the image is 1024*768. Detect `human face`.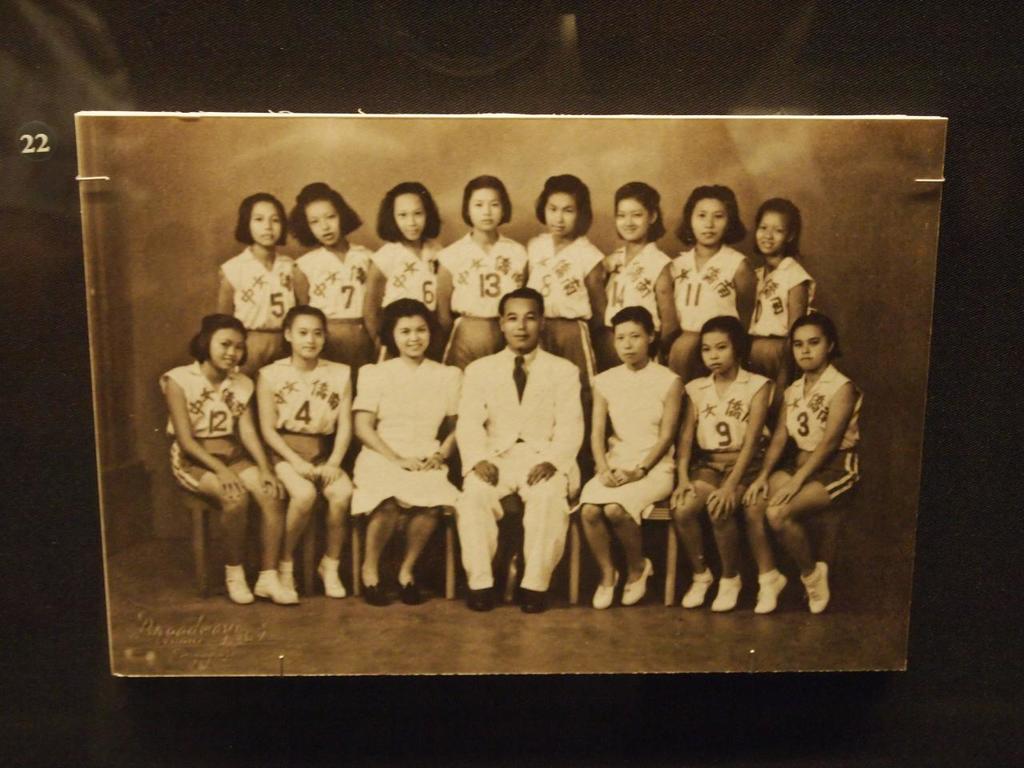
Detection: pyautogui.locateOnScreen(394, 194, 427, 241).
